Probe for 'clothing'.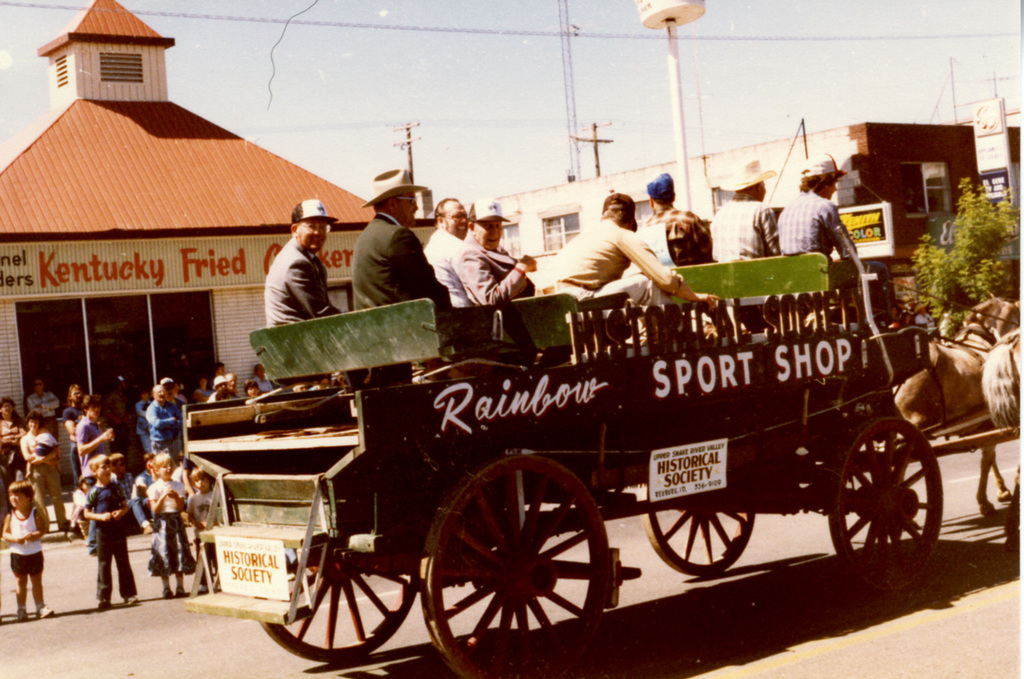
Probe result: 206/385/238/400.
